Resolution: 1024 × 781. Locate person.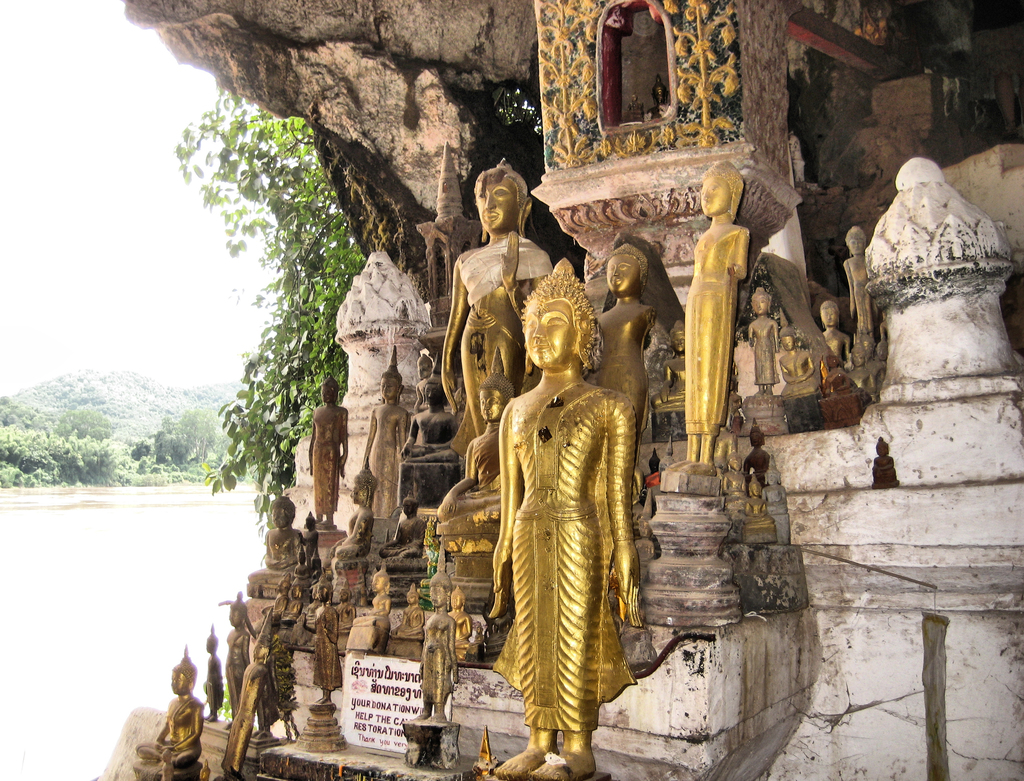
left=302, top=371, right=347, bottom=524.
